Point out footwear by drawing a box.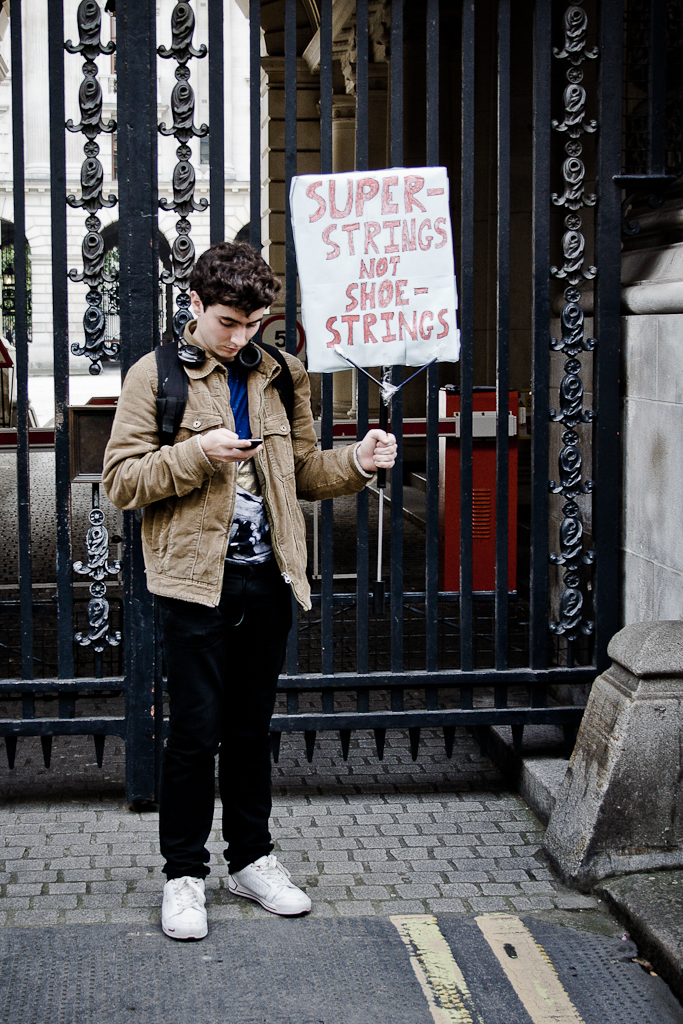
228/856/317/916.
